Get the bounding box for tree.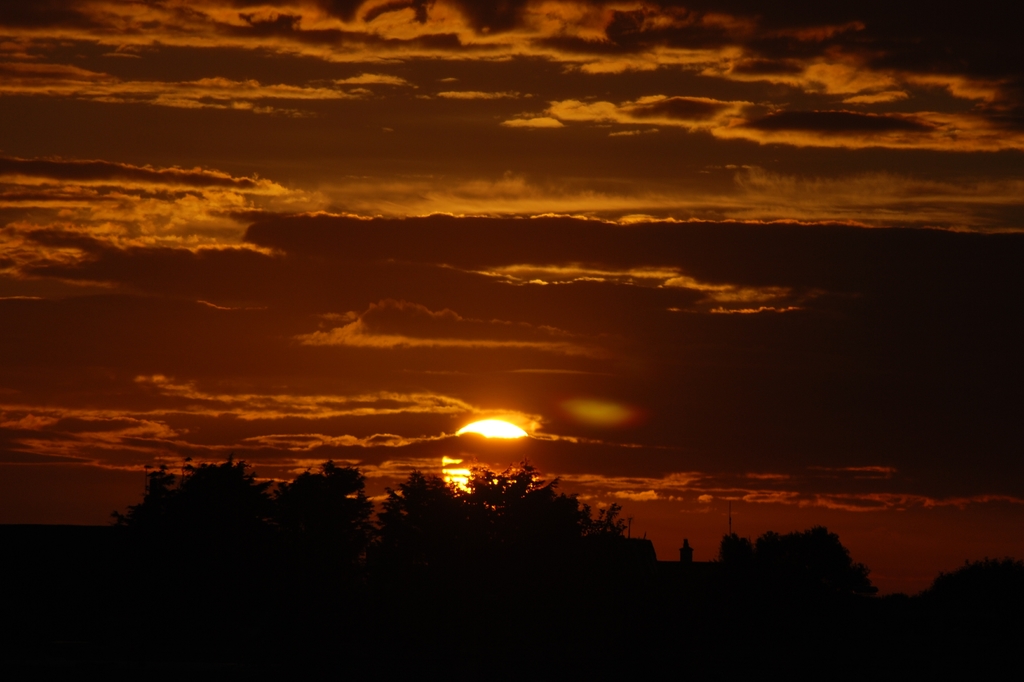
l=220, t=450, r=300, b=576.
